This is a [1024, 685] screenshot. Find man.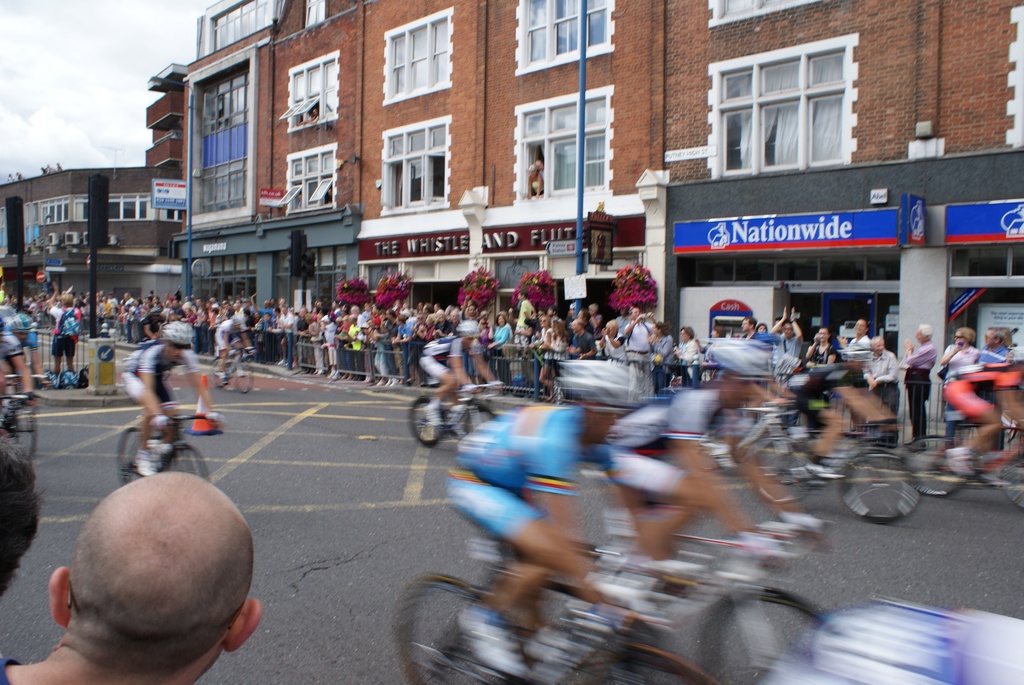
Bounding box: box=[0, 319, 48, 397].
